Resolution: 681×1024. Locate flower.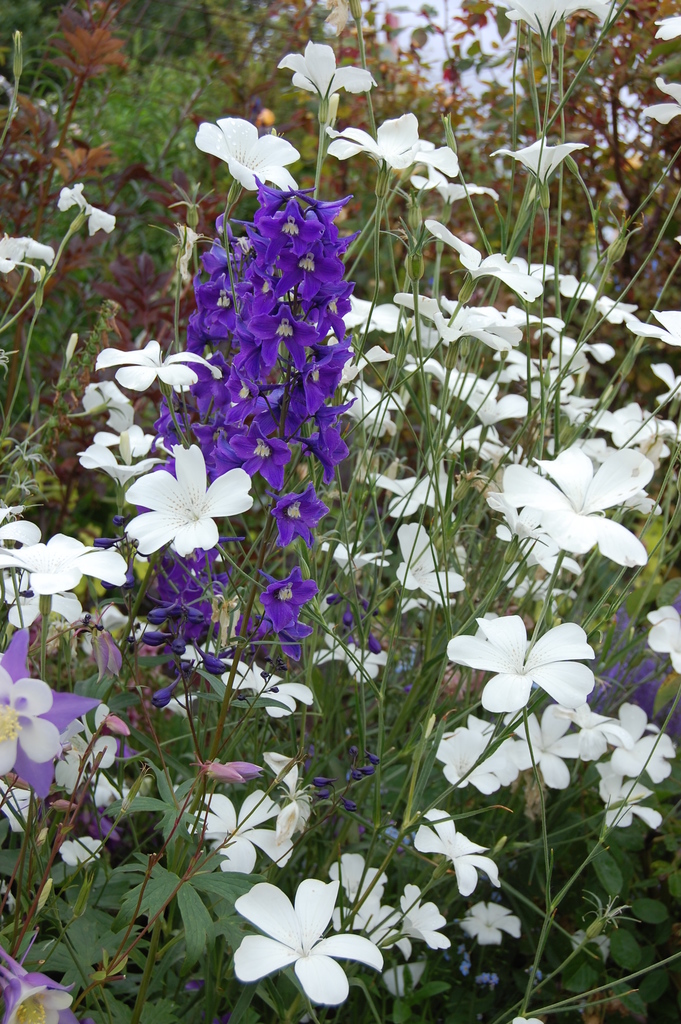
457,900,525,957.
